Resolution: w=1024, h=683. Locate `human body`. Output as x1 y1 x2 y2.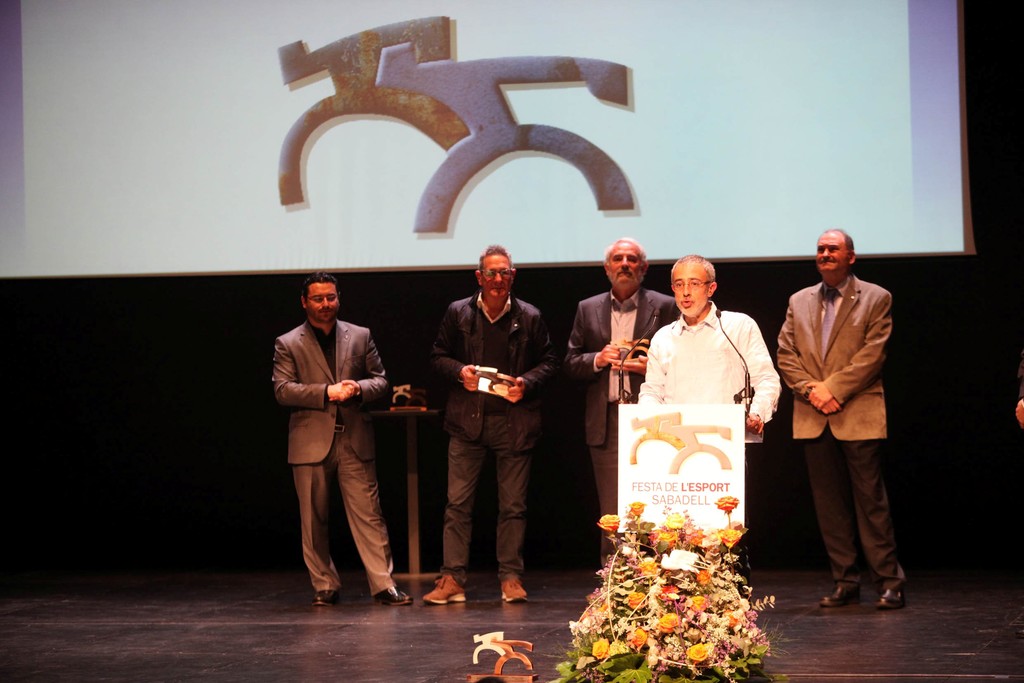
1012 361 1023 431.
